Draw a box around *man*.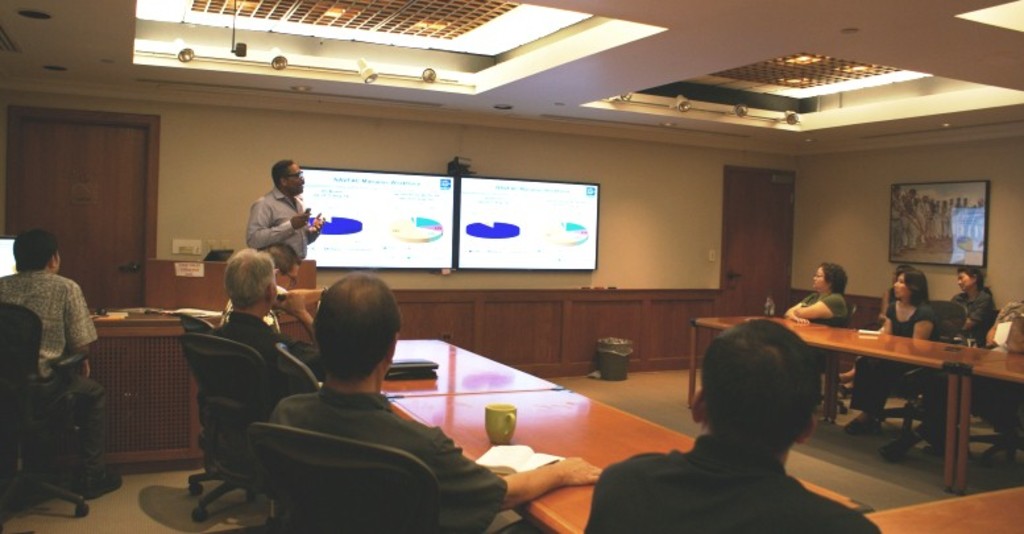
{"left": 0, "top": 229, "right": 124, "bottom": 508}.
